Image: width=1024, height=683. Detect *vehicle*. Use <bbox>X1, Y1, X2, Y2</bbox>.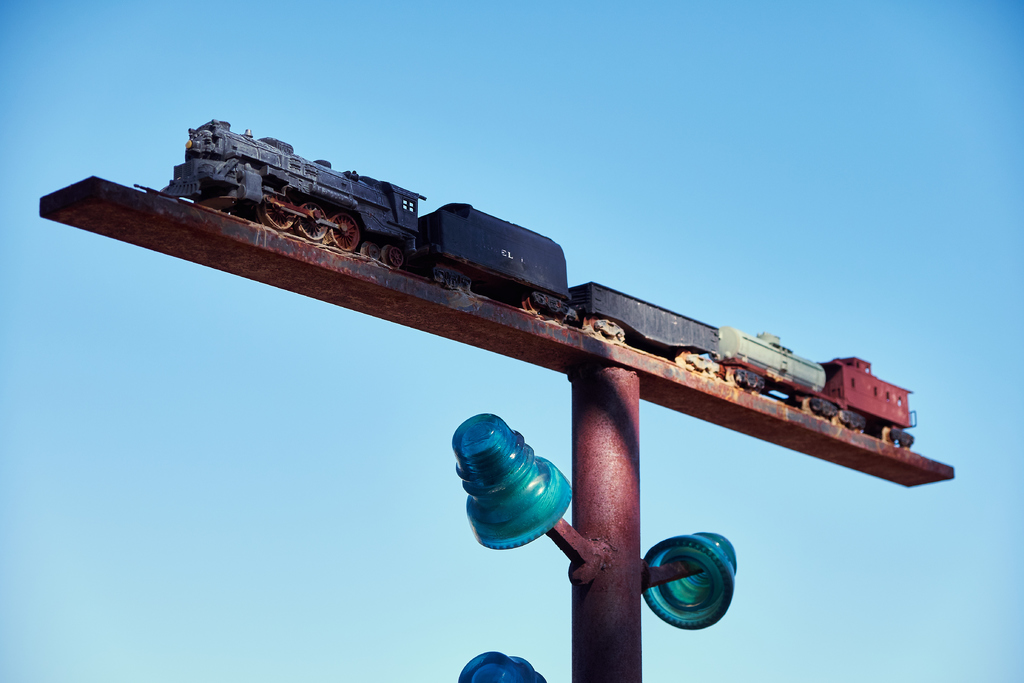
<bbox>23, 153, 902, 465</bbox>.
